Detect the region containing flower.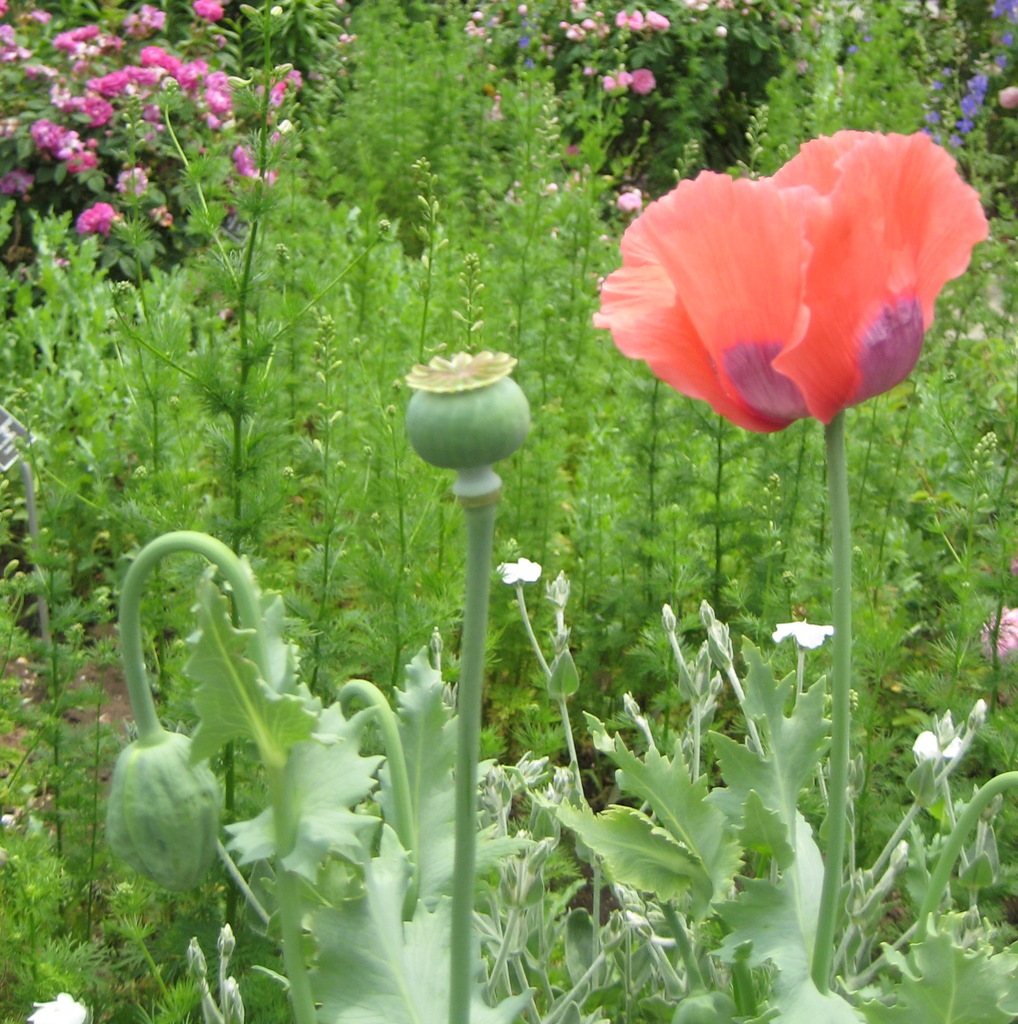
bbox=(604, 73, 631, 90).
